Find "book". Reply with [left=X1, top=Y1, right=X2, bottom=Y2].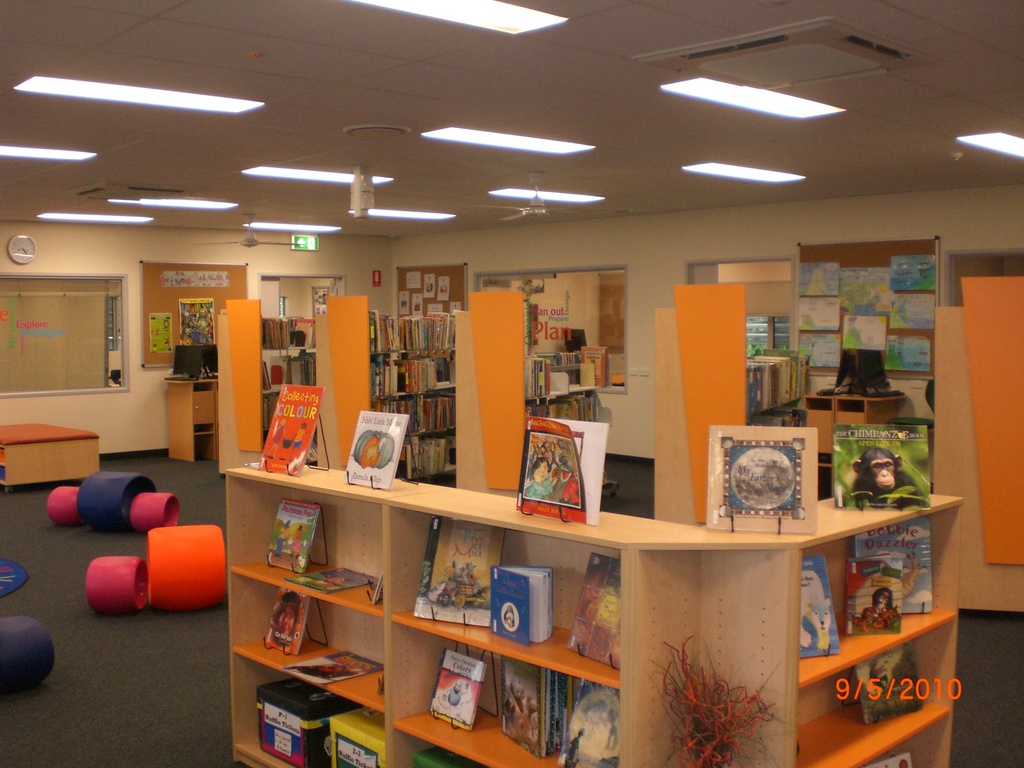
[left=573, top=548, right=623, bottom=673].
